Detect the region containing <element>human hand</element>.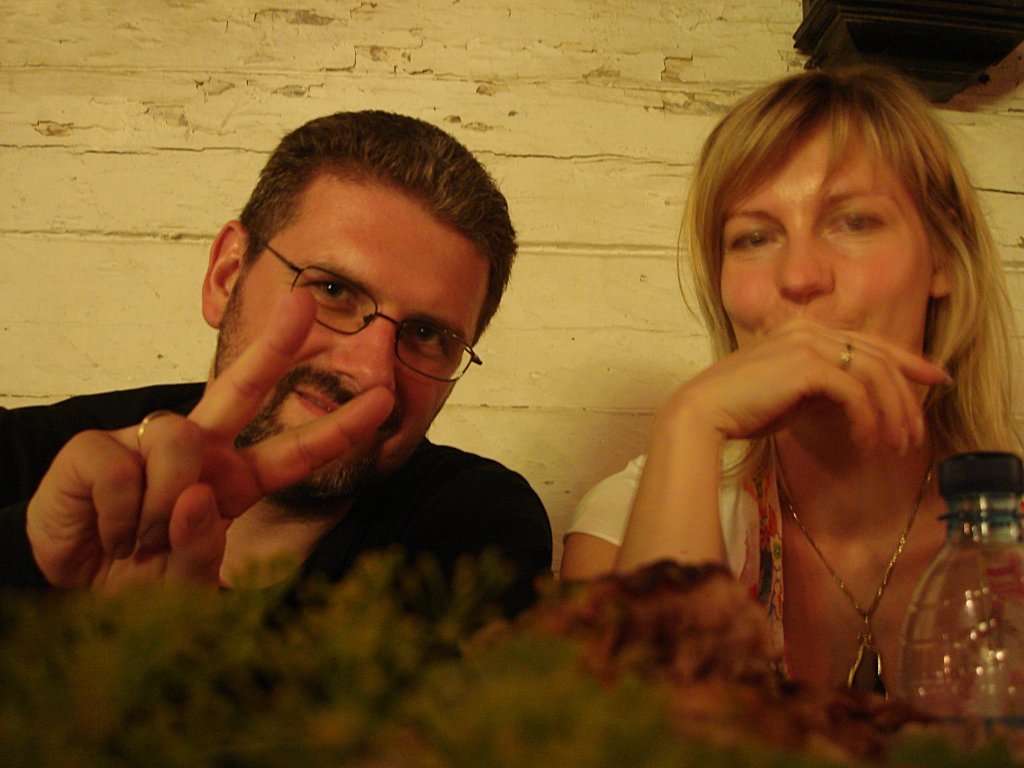
l=670, t=315, r=958, b=431.
